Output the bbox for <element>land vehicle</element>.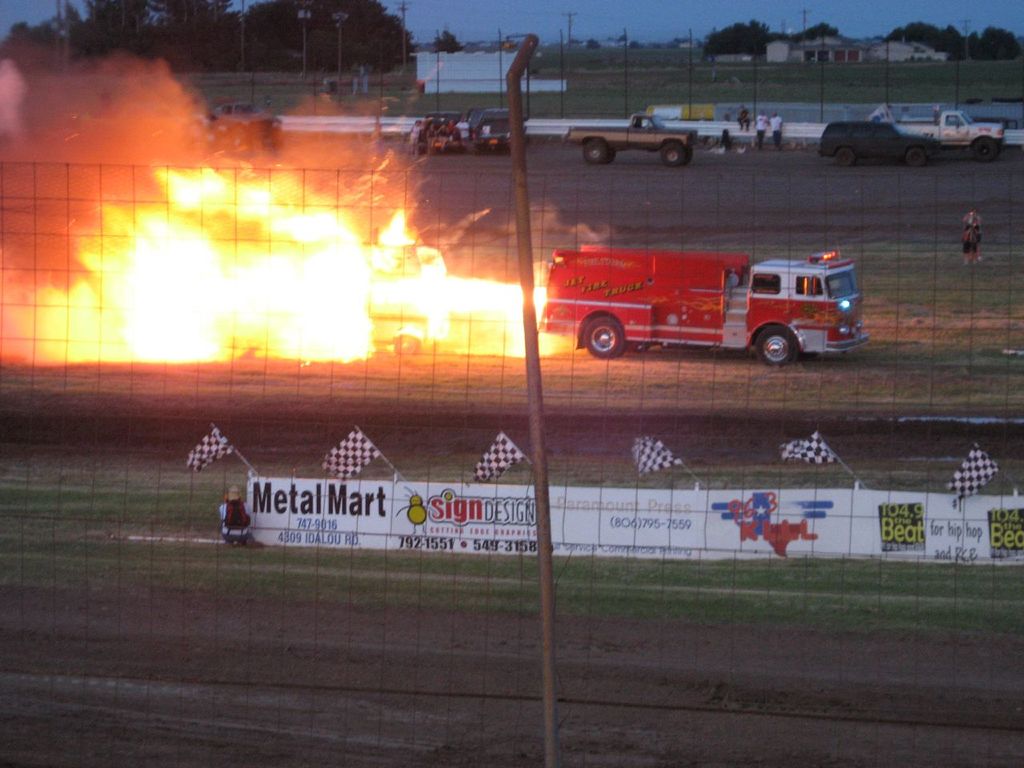
bbox(418, 114, 471, 149).
